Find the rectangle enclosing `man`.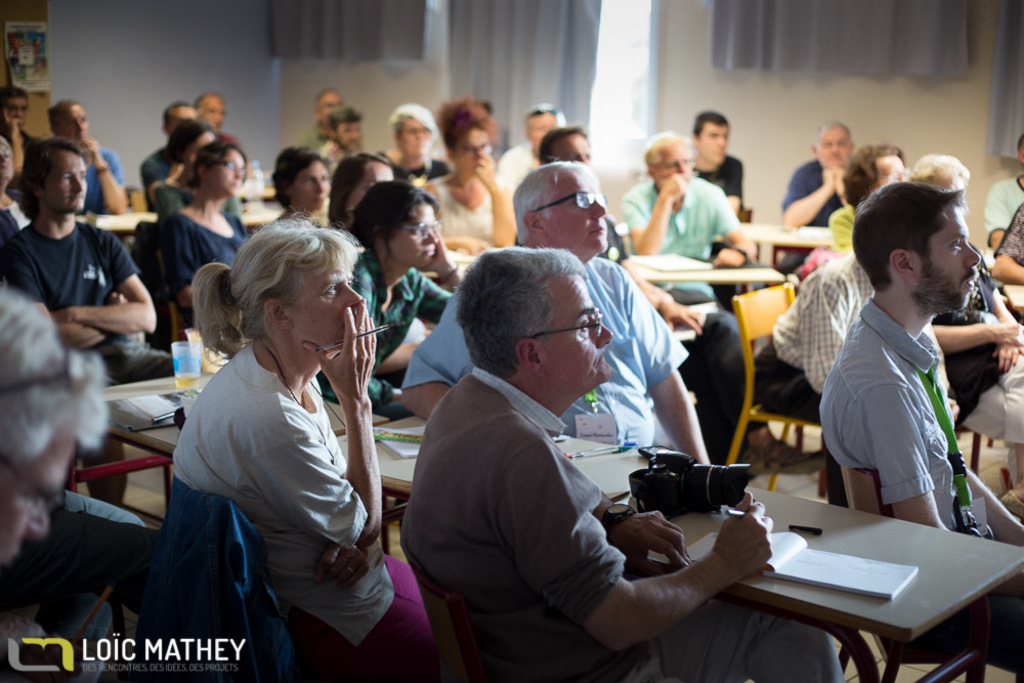
{"x1": 774, "y1": 115, "x2": 856, "y2": 279}.
